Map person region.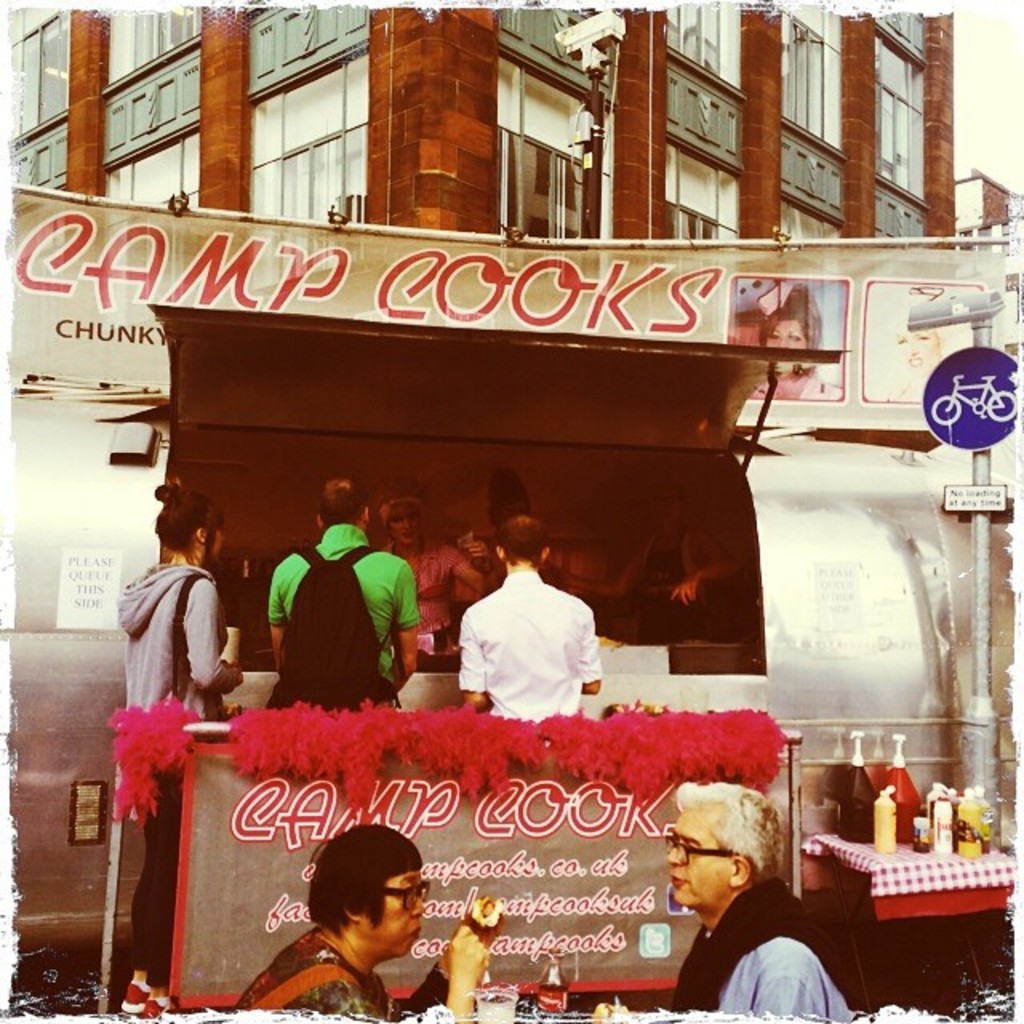
Mapped to crop(264, 474, 419, 715).
